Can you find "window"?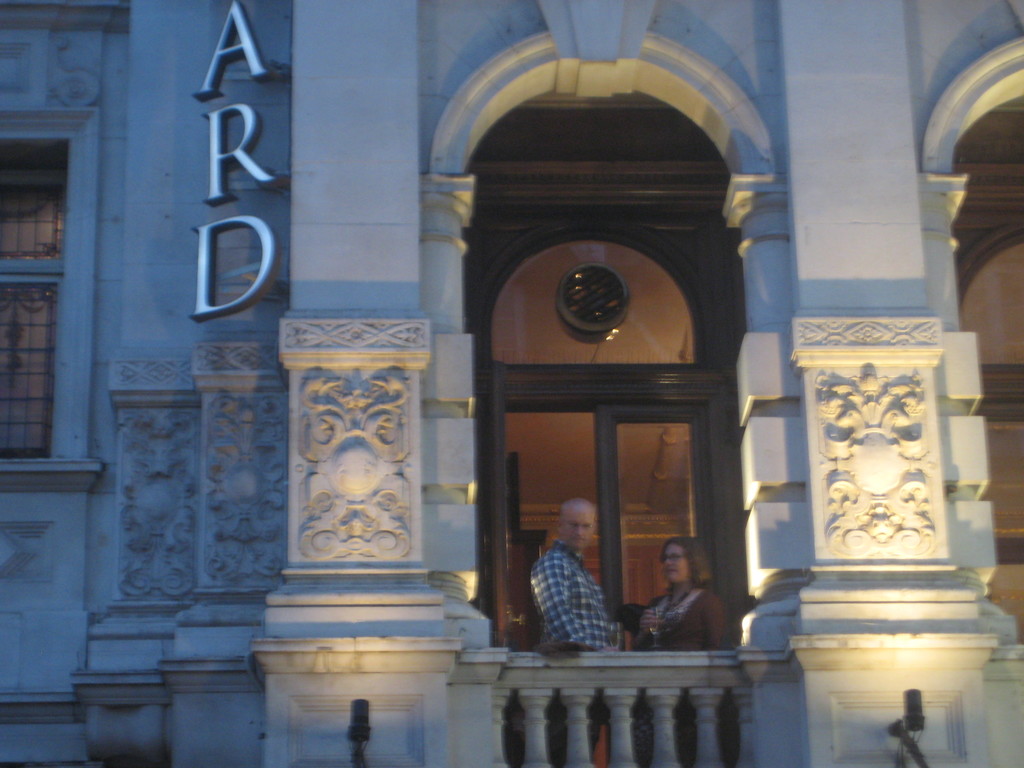
Yes, bounding box: bbox=[6, 72, 84, 386].
